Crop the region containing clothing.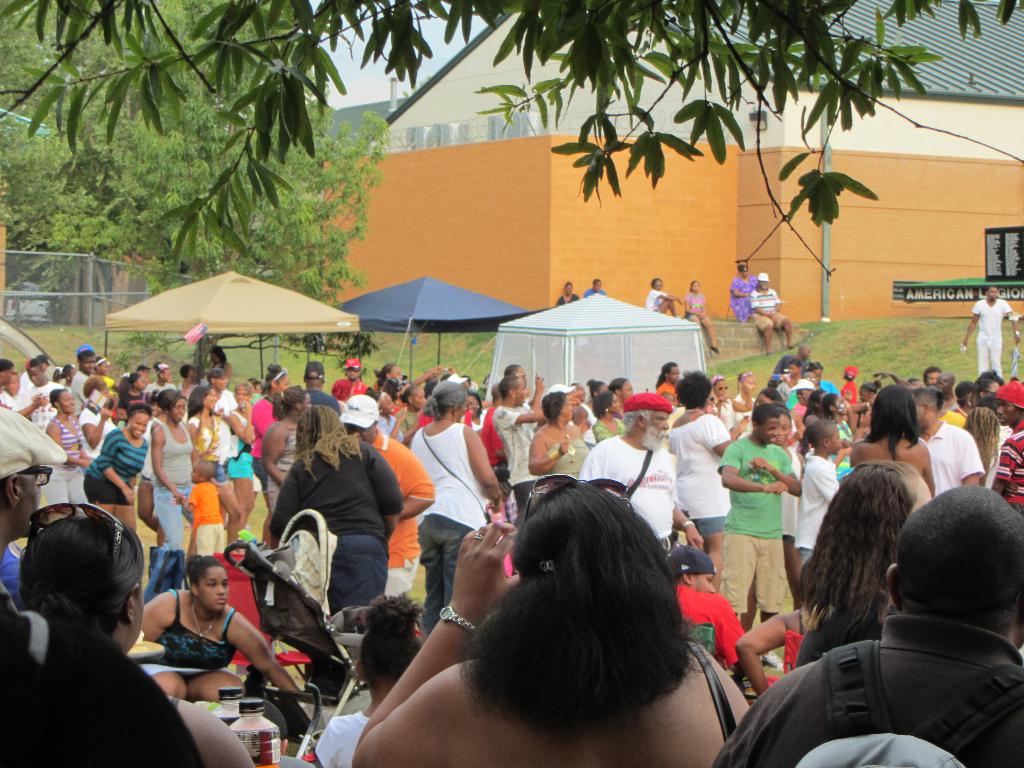
Crop region: <bbox>793, 449, 842, 555</bbox>.
